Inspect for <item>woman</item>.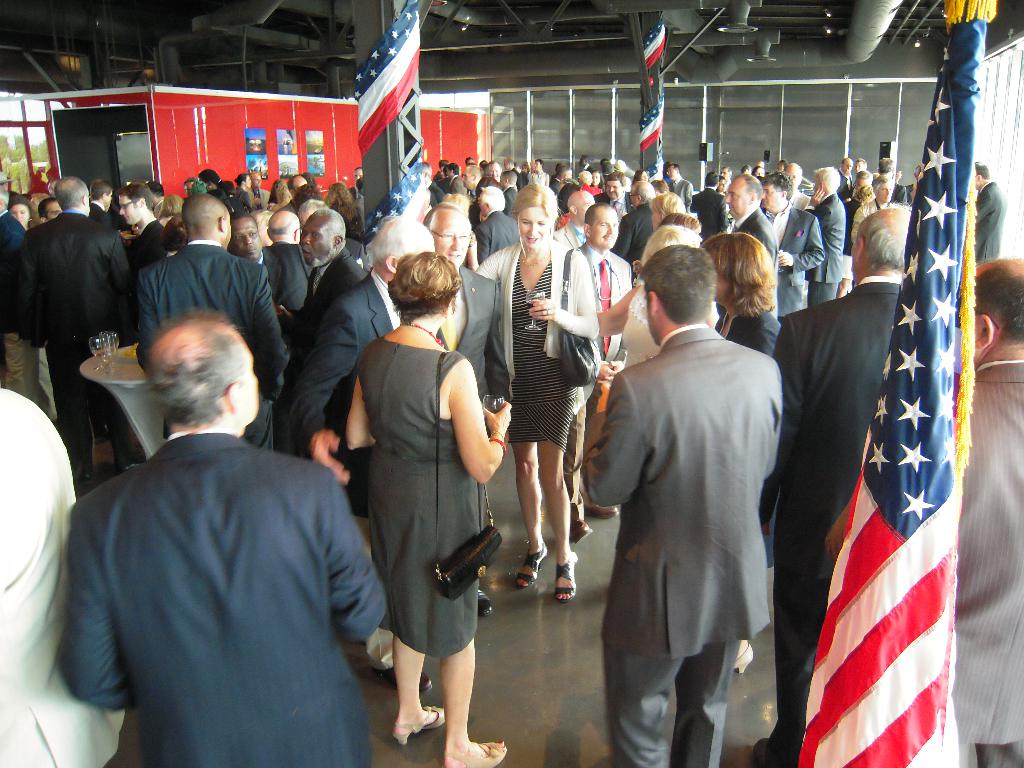
Inspection: x1=232, y1=170, x2=263, y2=212.
